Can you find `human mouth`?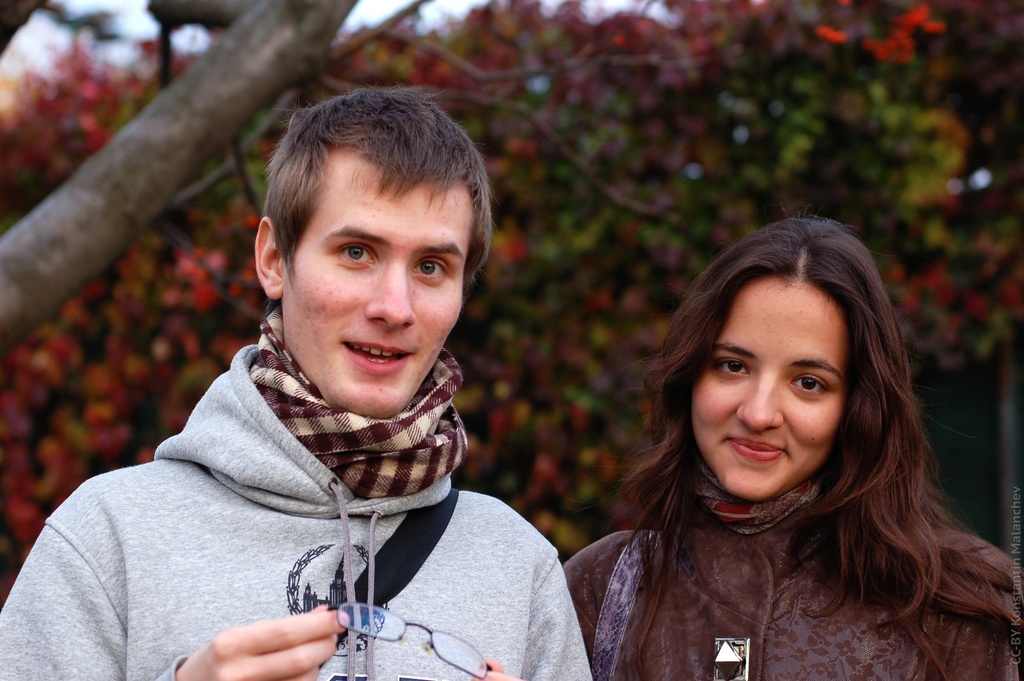
Yes, bounding box: (x1=723, y1=438, x2=783, y2=468).
